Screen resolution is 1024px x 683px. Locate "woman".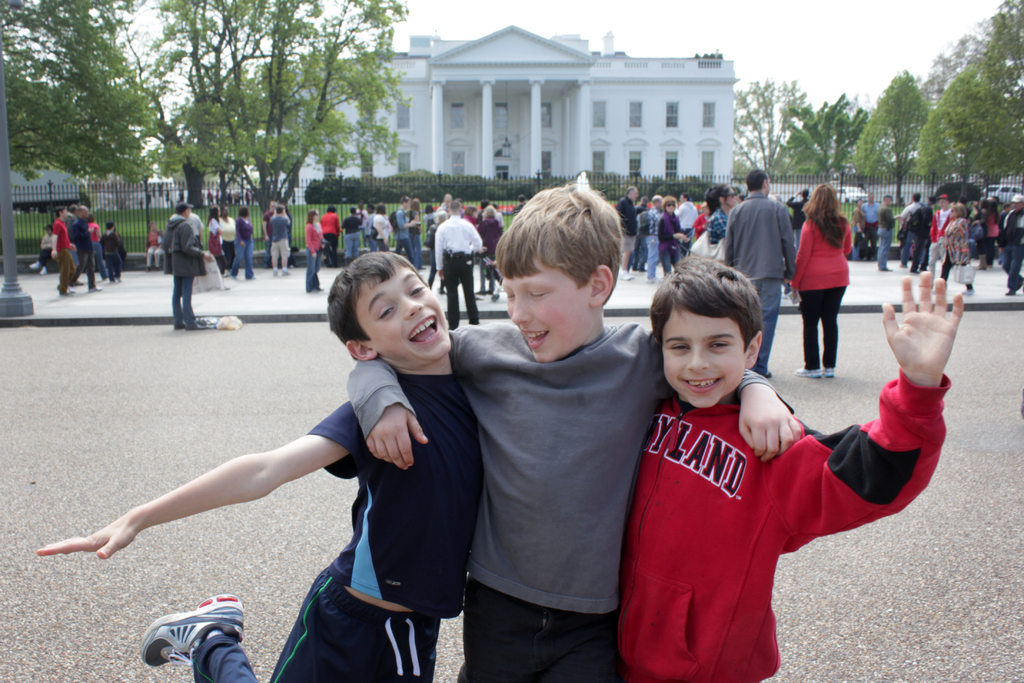
l=790, t=177, r=854, b=377.
